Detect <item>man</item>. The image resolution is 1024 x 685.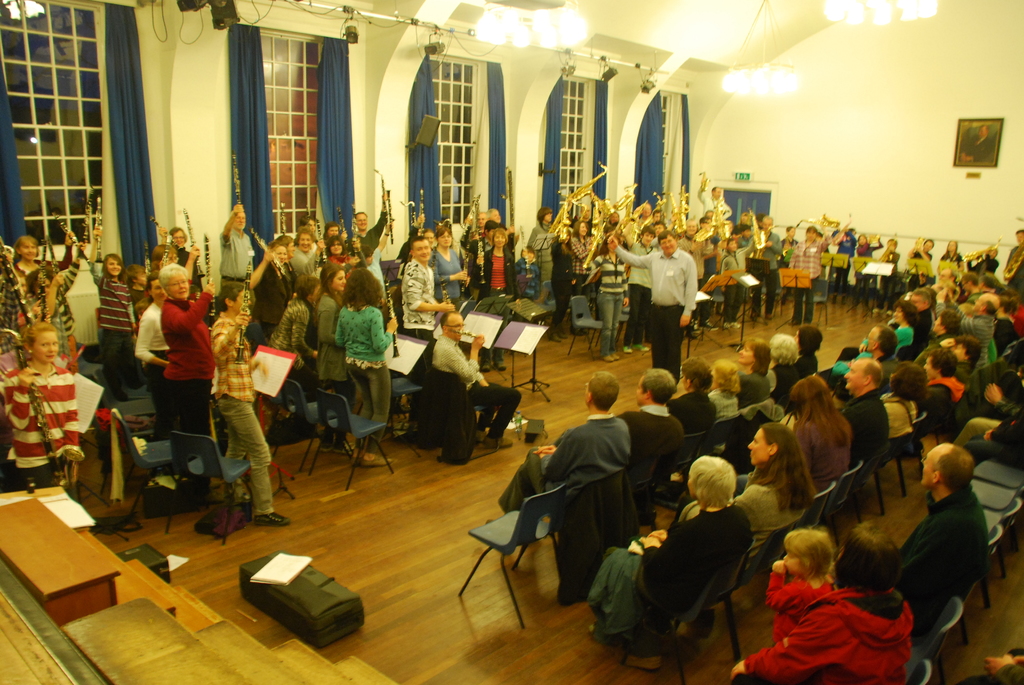
(left=363, top=184, right=386, bottom=264).
